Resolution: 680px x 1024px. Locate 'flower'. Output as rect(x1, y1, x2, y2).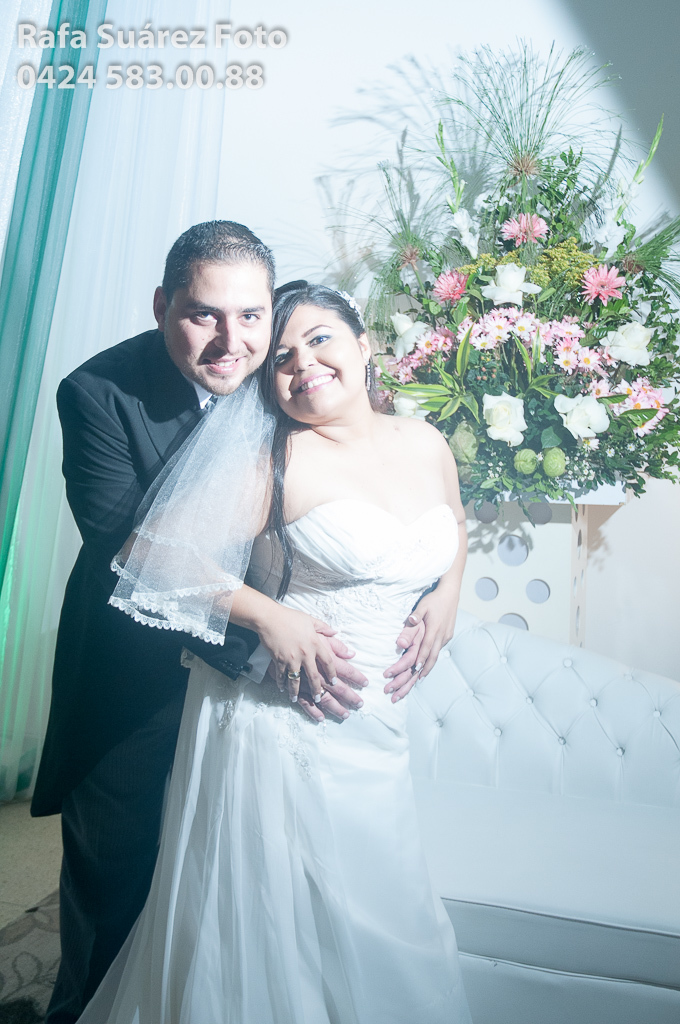
rect(400, 257, 436, 292).
